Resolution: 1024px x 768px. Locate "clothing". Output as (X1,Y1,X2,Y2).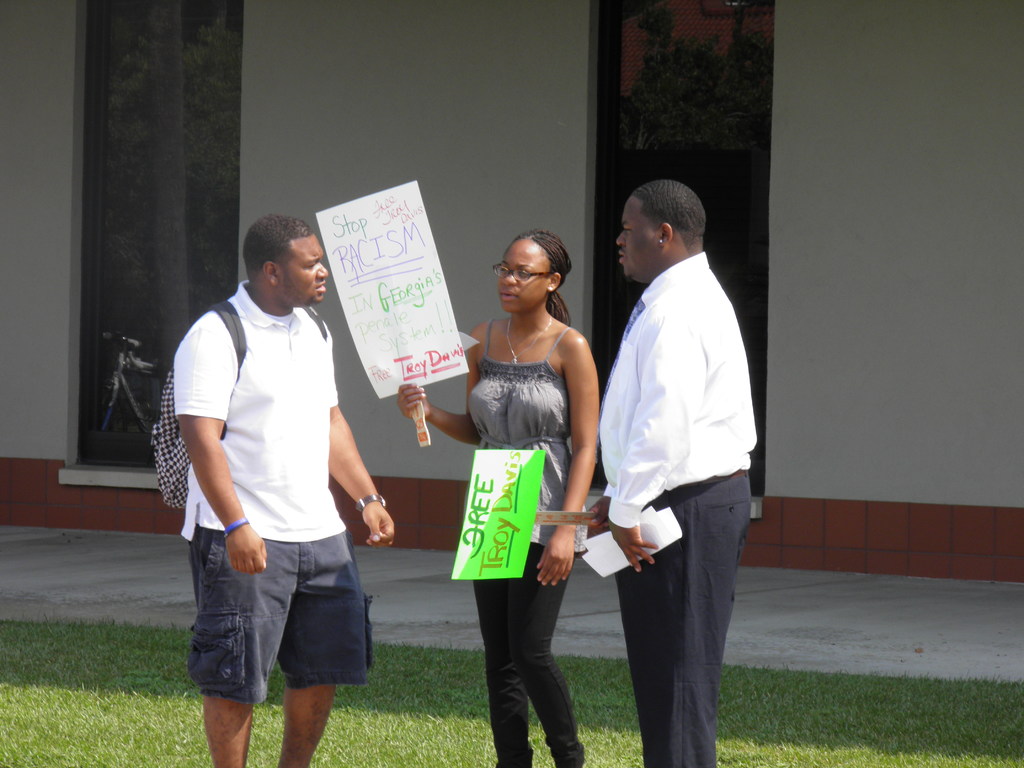
(477,318,589,762).
